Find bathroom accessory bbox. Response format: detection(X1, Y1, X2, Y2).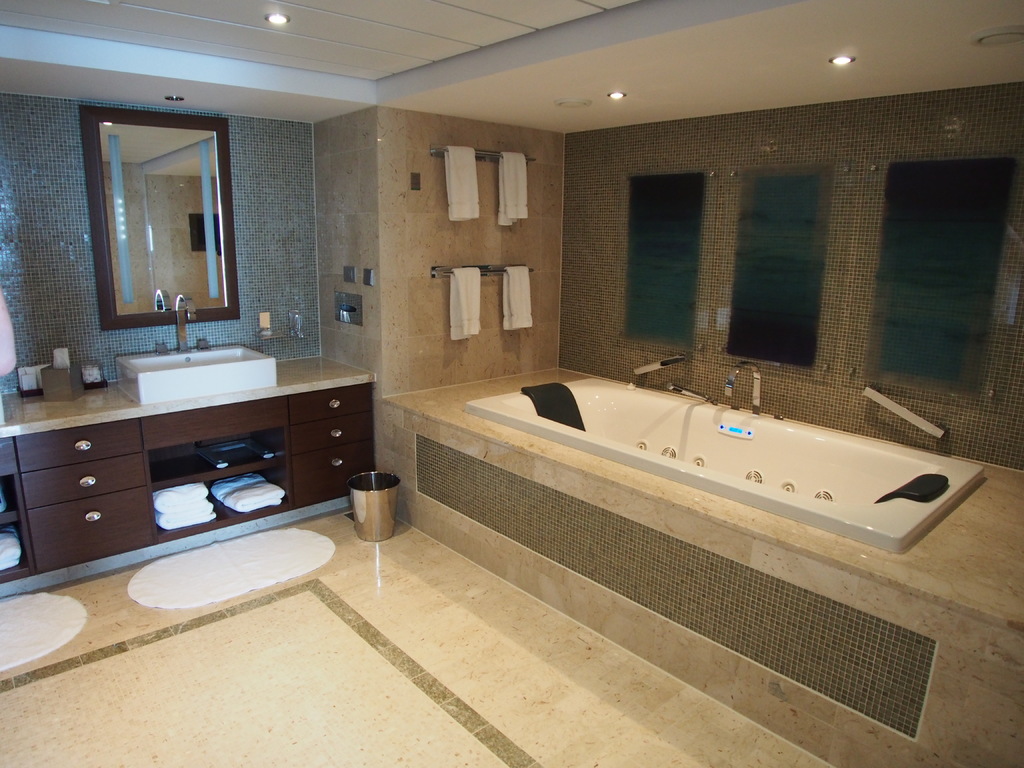
detection(178, 292, 196, 353).
